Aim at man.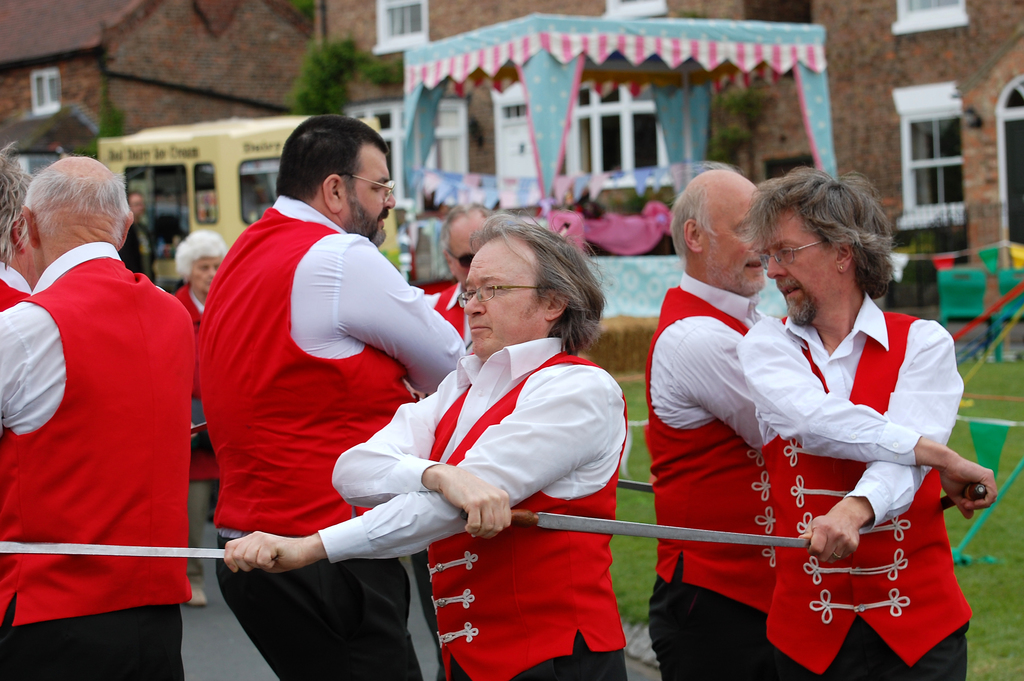
Aimed at 420/193/496/680.
